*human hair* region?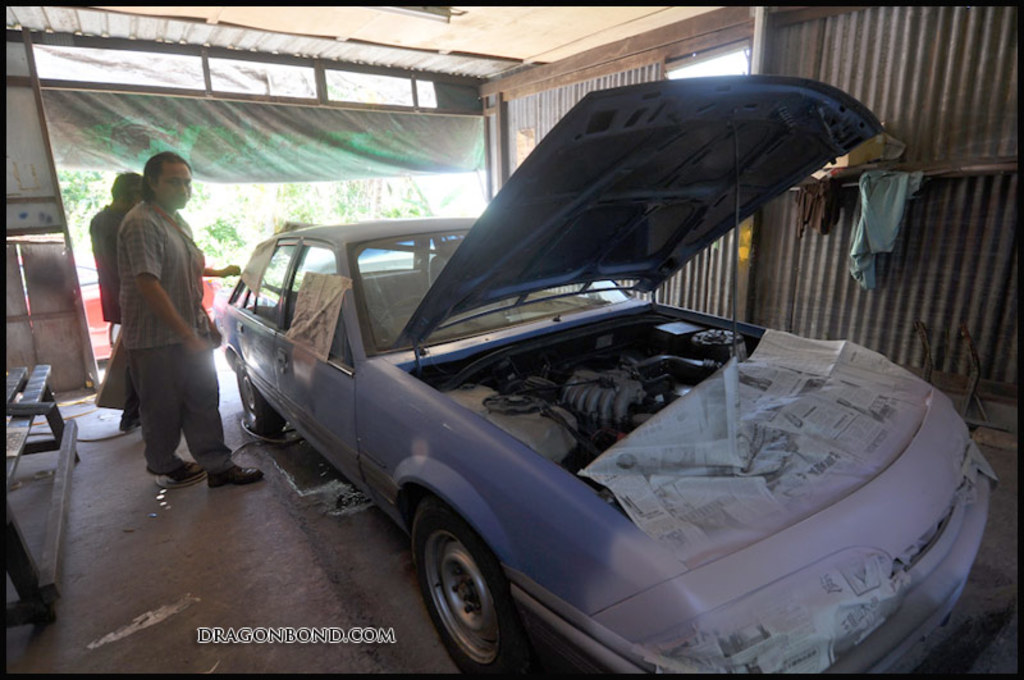
locate(141, 154, 193, 204)
